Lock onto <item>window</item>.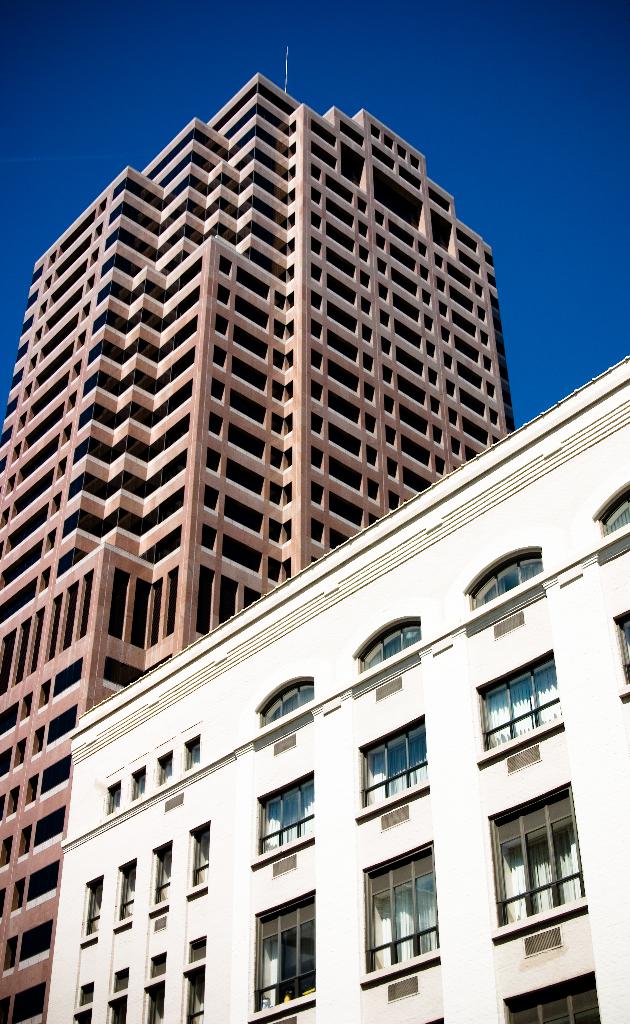
Locked: l=251, t=675, r=316, b=757.
